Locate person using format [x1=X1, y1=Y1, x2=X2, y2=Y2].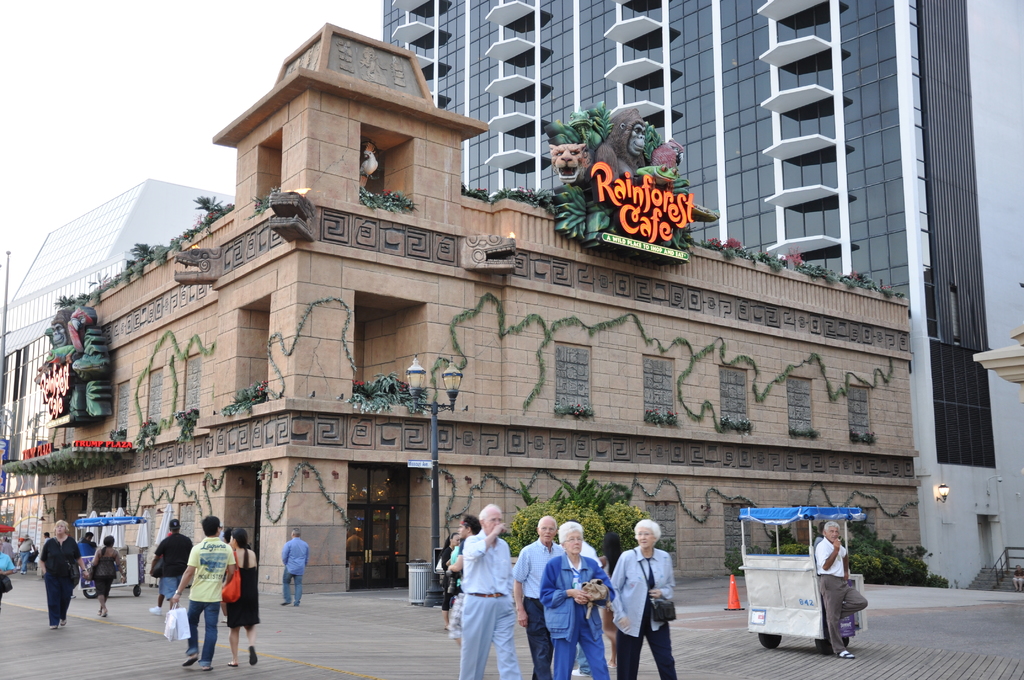
[x1=34, y1=521, x2=93, y2=627].
